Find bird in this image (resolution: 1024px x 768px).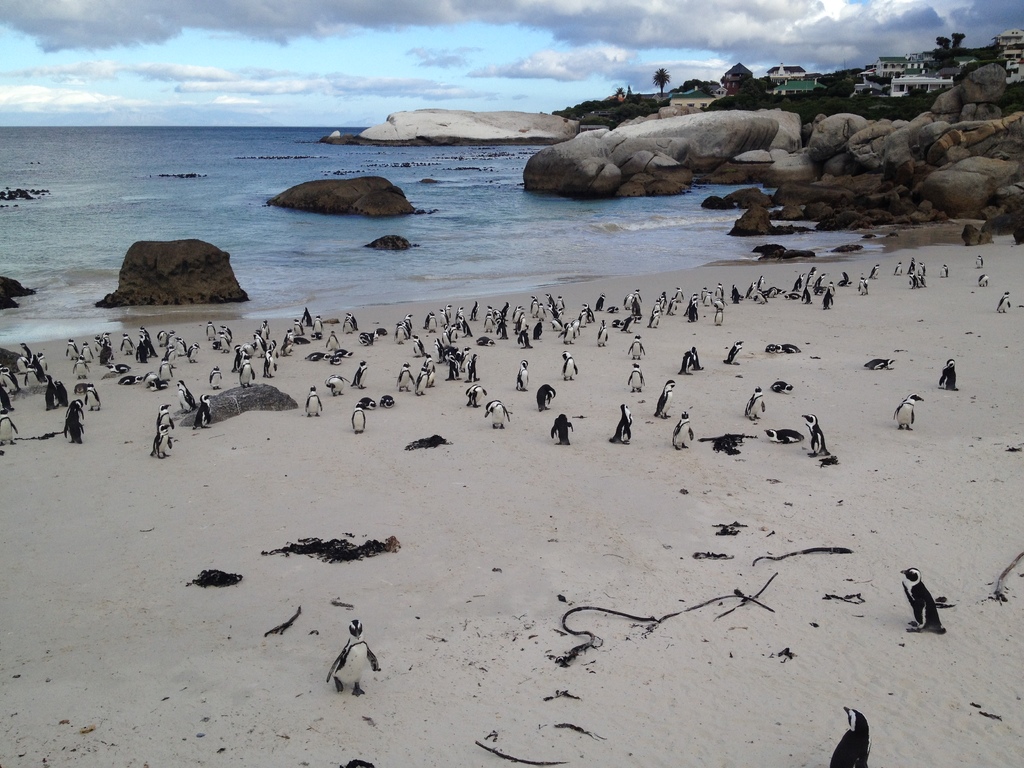
[x1=516, y1=359, x2=529, y2=390].
